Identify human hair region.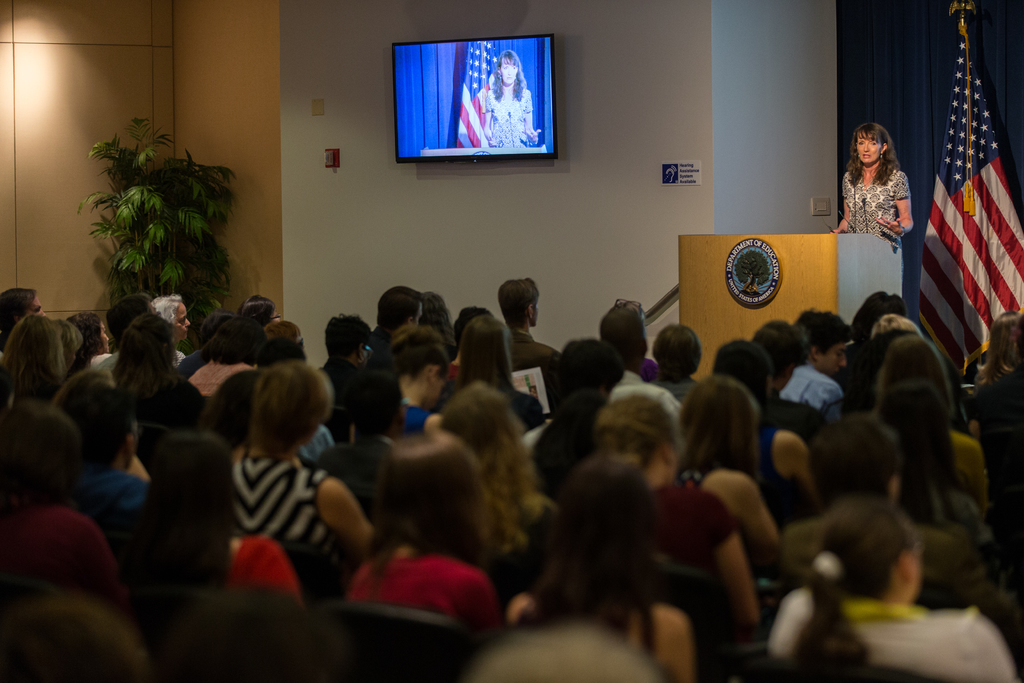
Region: (239,299,273,325).
